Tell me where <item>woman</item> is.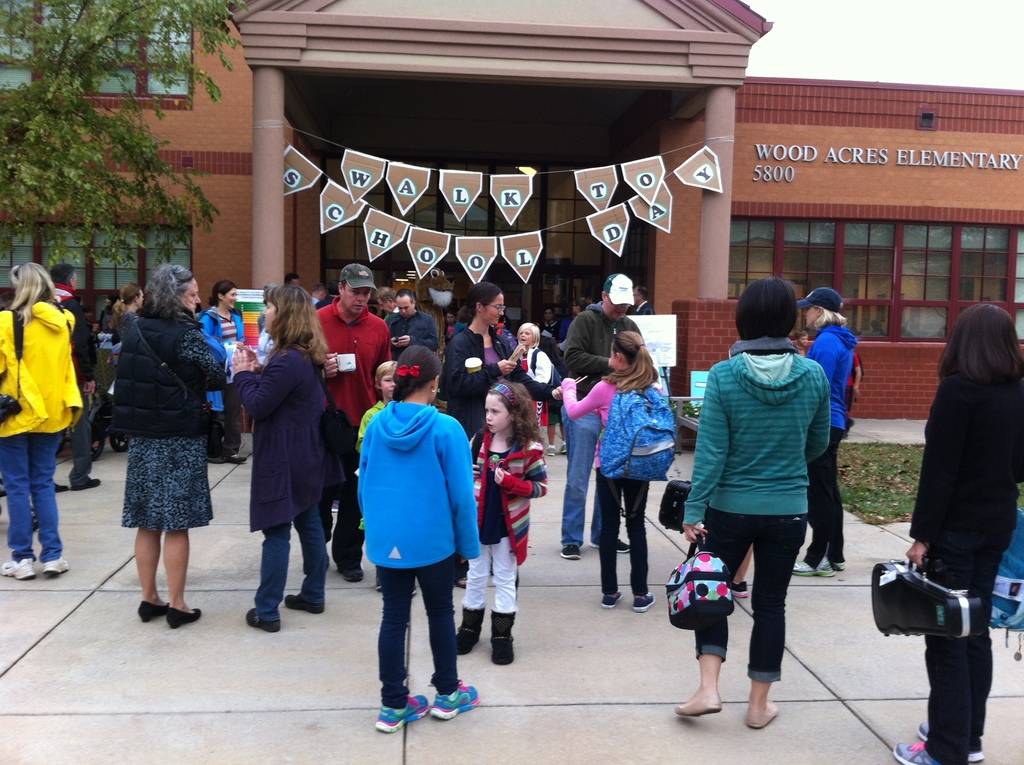
<item>woman</item> is at 226 279 332 632.
